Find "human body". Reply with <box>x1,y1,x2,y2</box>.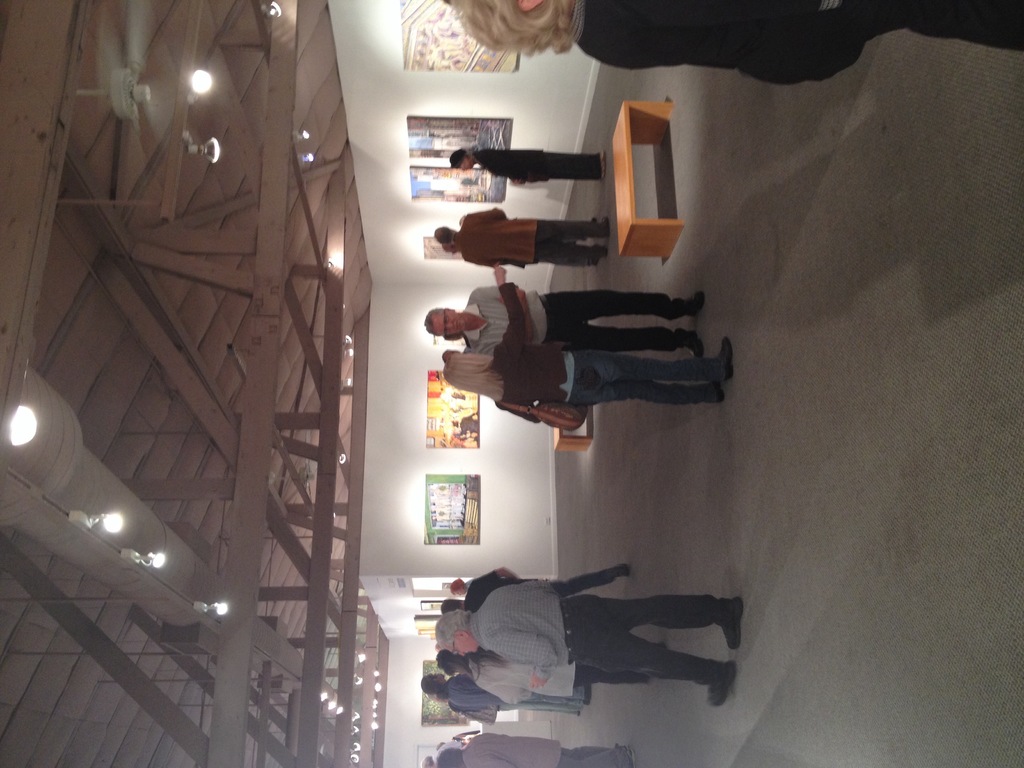
<box>424,740,461,766</box>.
